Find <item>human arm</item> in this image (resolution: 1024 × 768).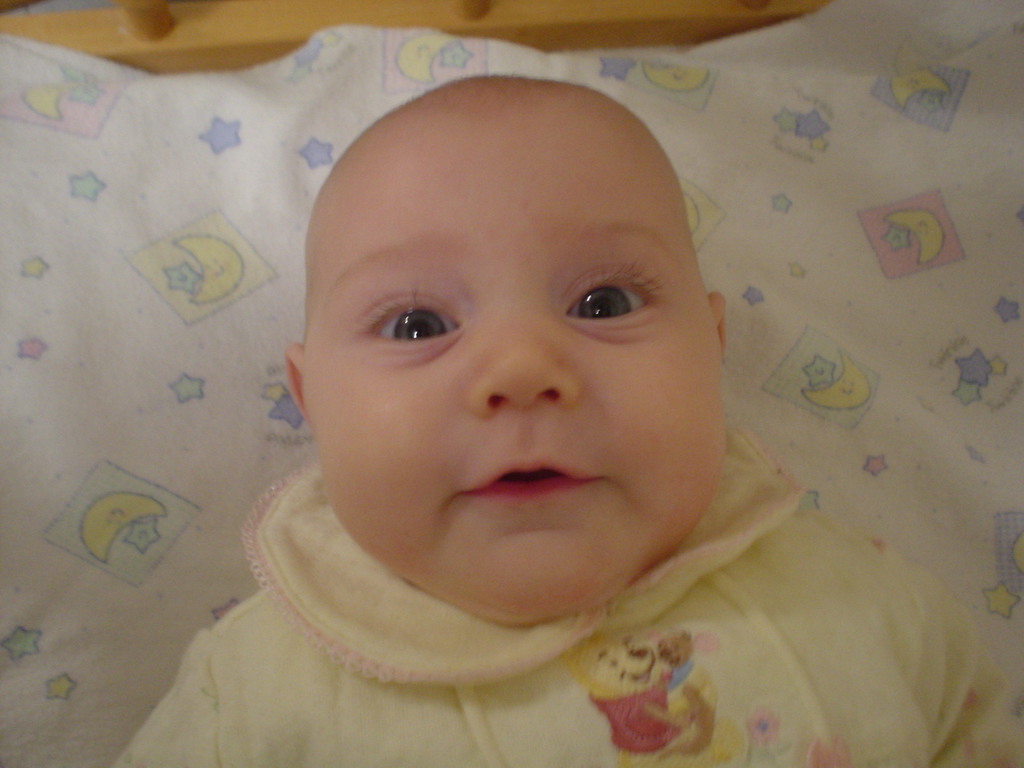
box=[110, 624, 223, 767].
